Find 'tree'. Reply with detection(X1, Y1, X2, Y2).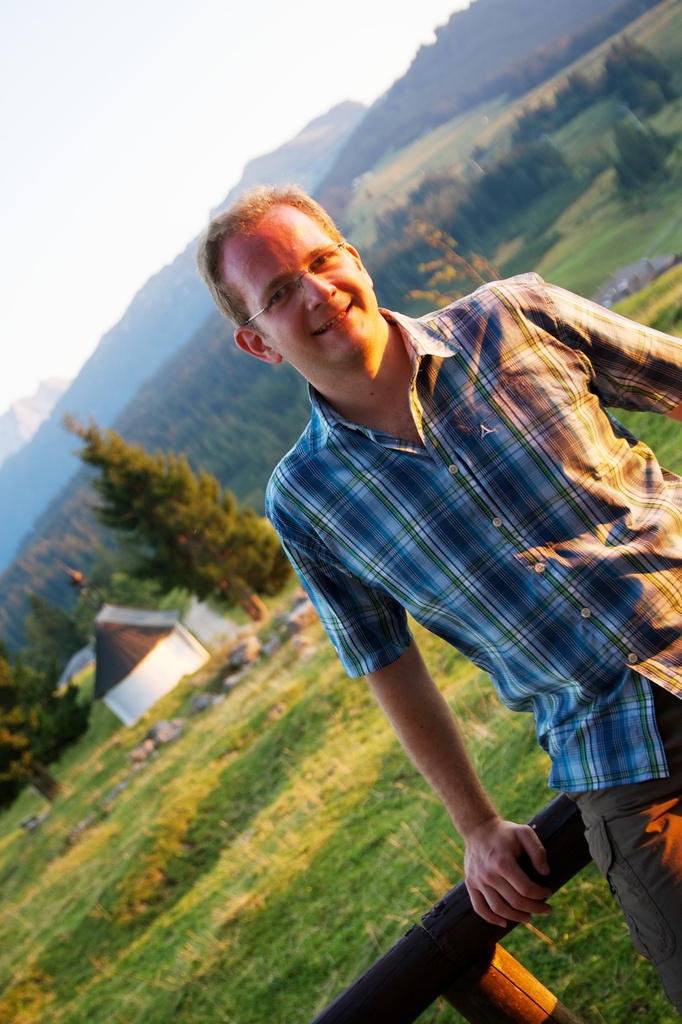
detection(0, 655, 102, 814).
